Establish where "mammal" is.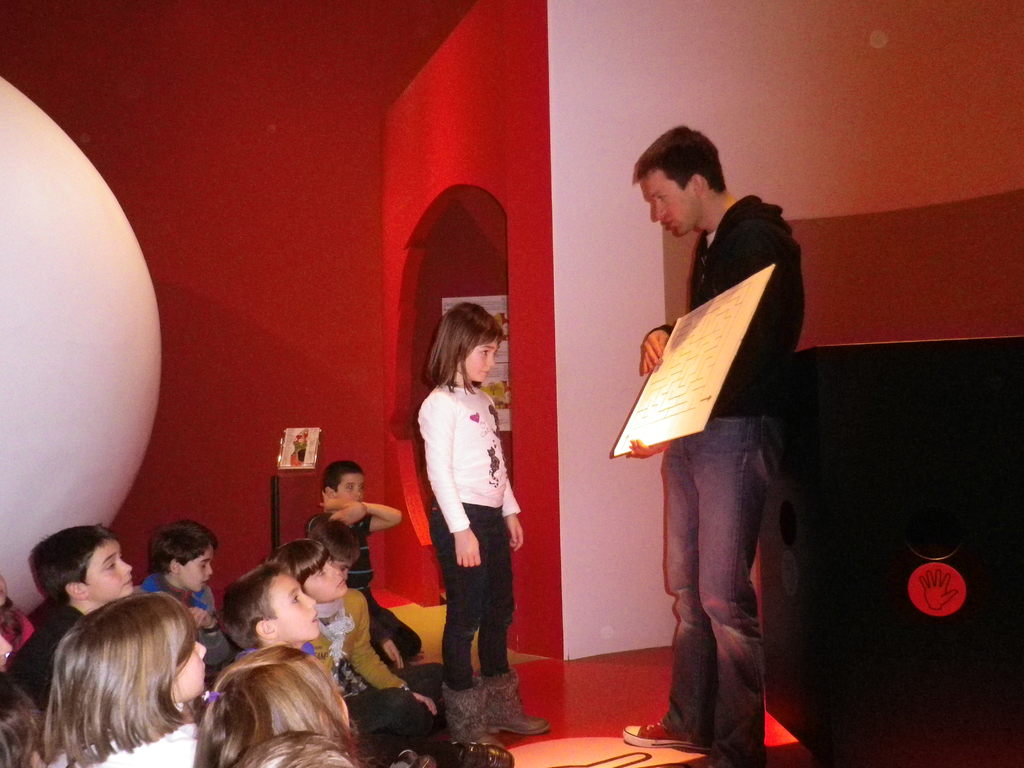
Established at {"left": 198, "top": 642, "right": 351, "bottom": 767}.
